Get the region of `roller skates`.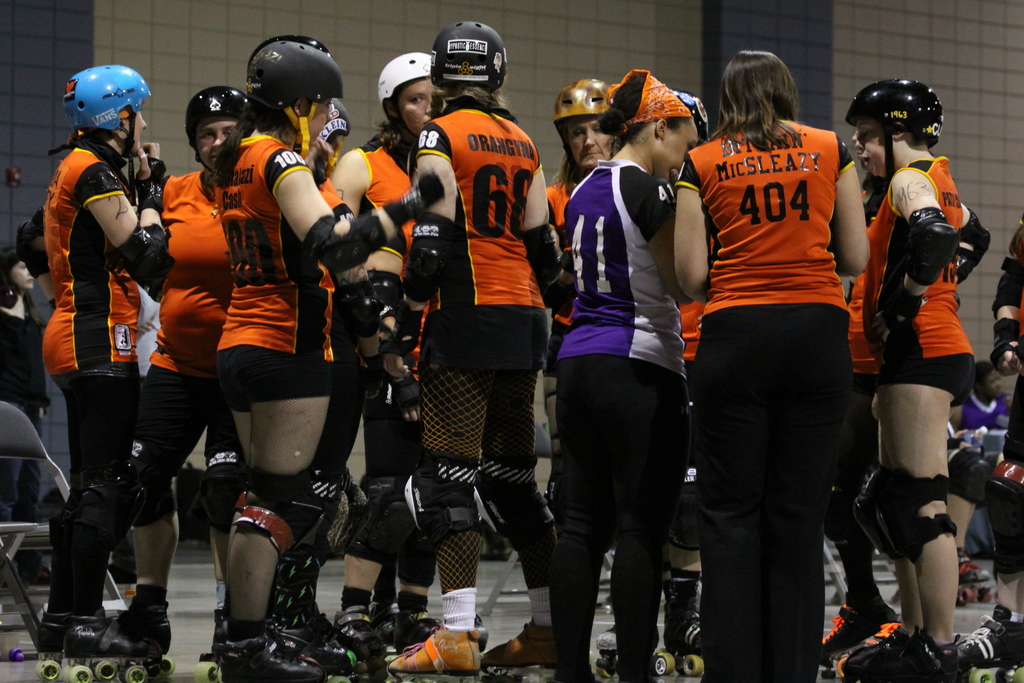
(386, 630, 481, 682).
